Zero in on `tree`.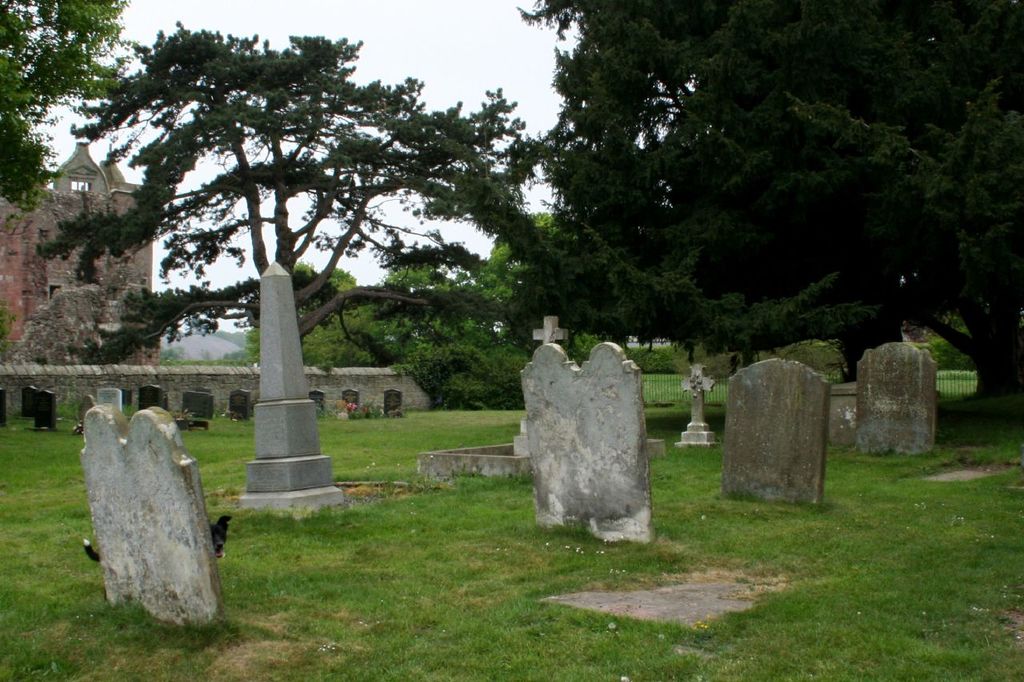
Zeroed in: {"left": 0, "top": 0, "right": 133, "bottom": 215}.
